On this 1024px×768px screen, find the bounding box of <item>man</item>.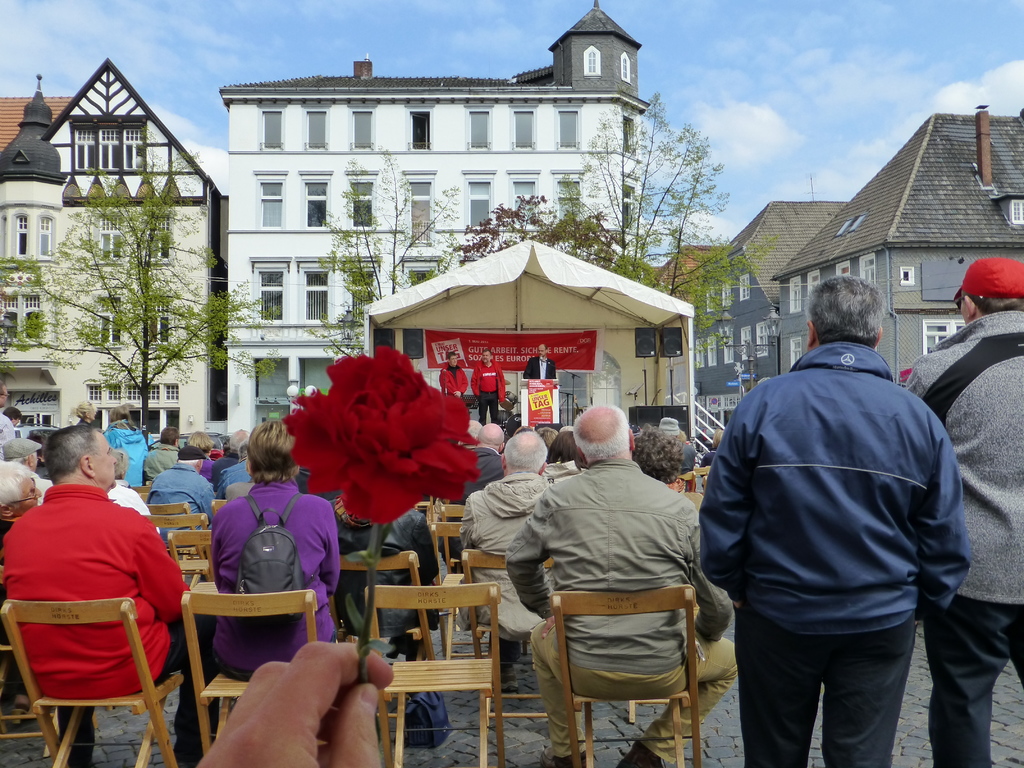
Bounding box: 506 401 739 767.
